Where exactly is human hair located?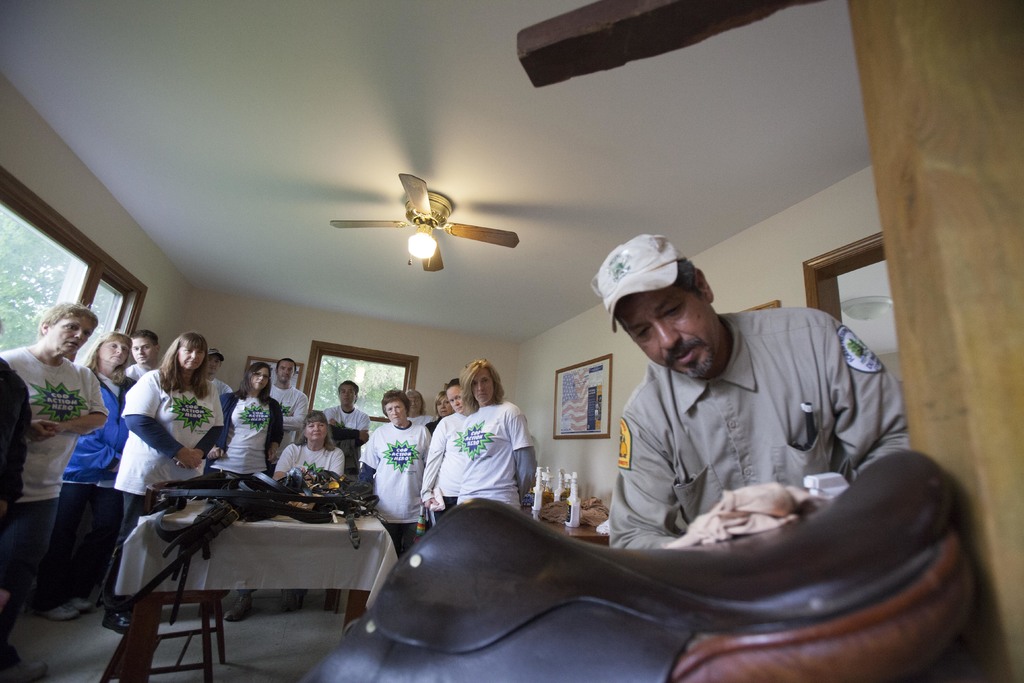
Its bounding box is 341,377,355,393.
